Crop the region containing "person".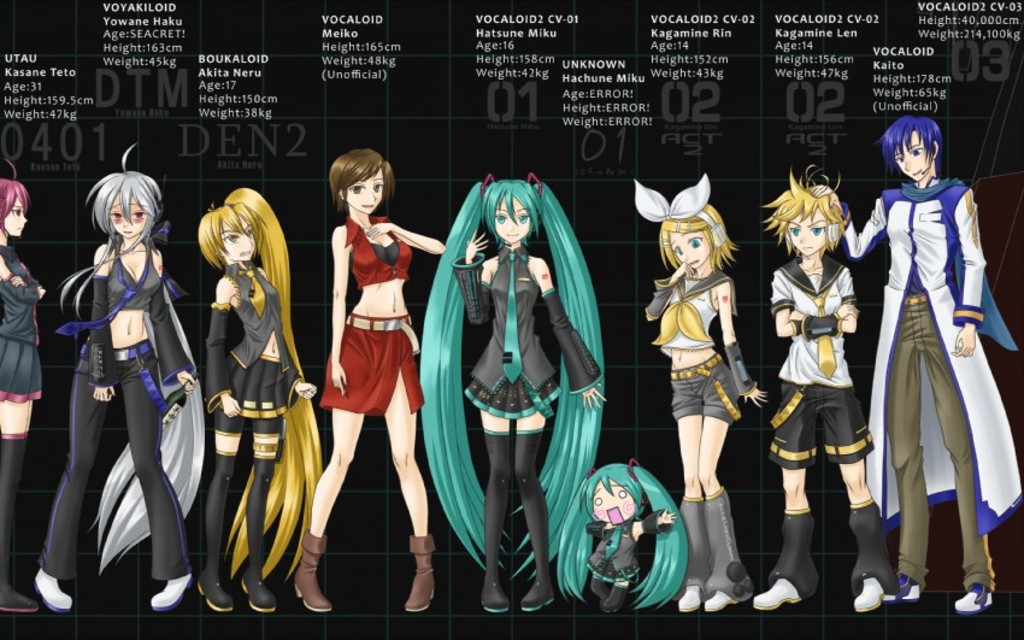
Crop region: 555 453 687 616.
